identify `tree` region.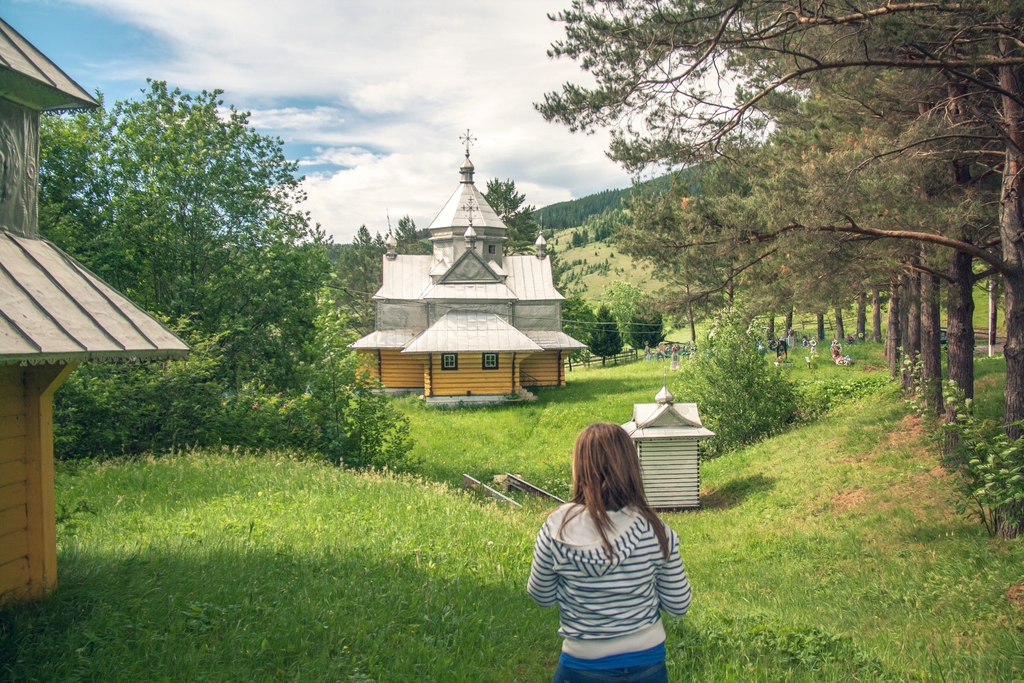
Region: l=335, t=226, r=392, b=339.
